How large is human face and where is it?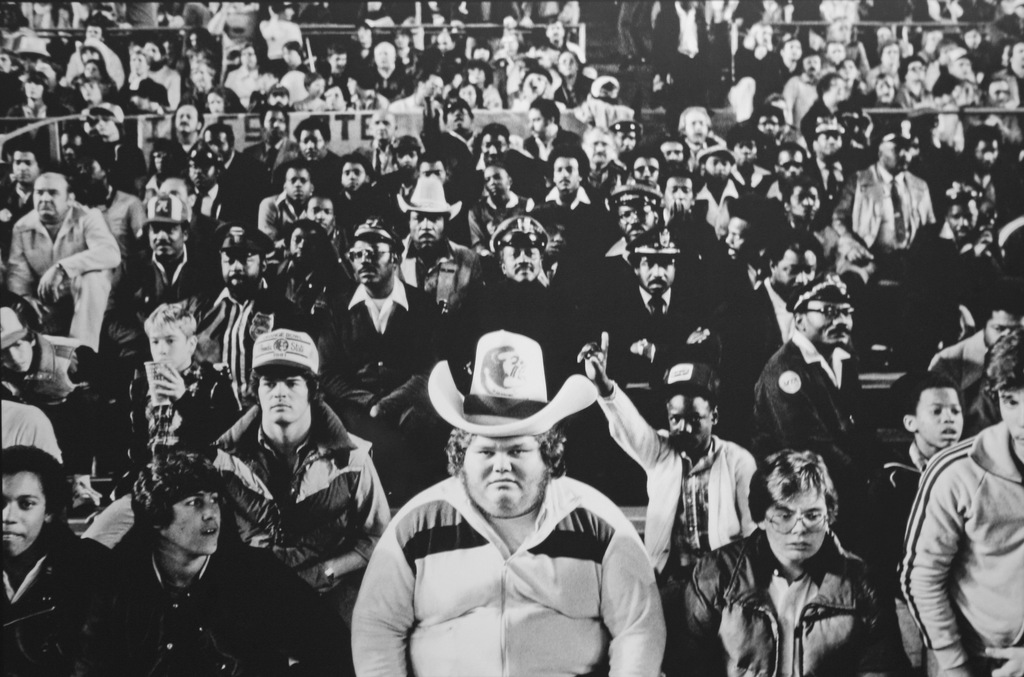
Bounding box: (x1=4, y1=468, x2=55, y2=553).
